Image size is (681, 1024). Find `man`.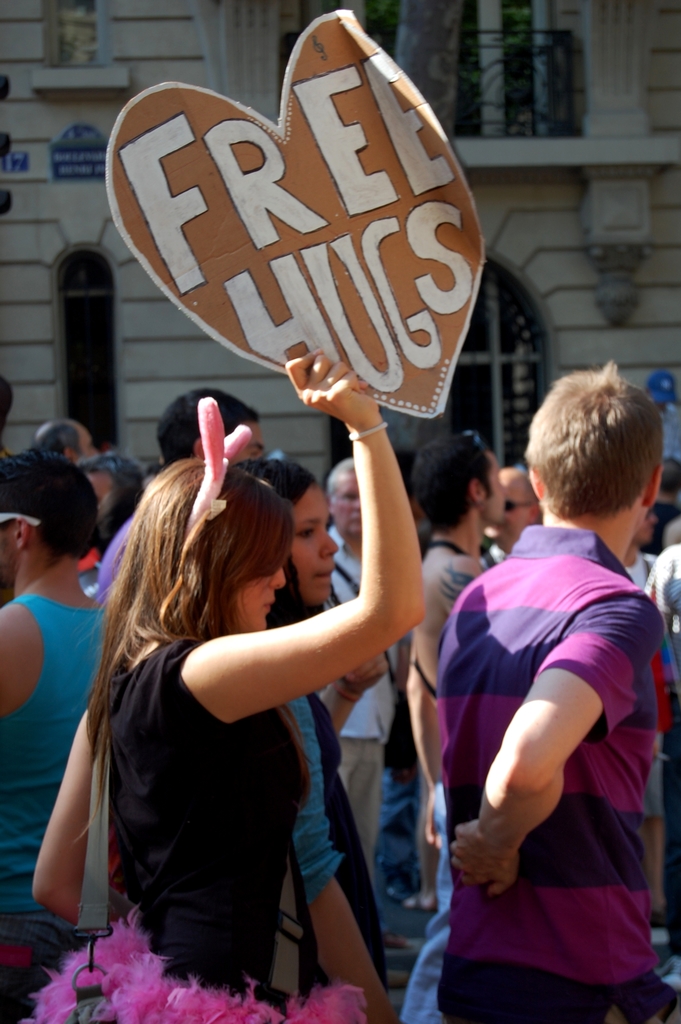
region(452, 359, 678, 1023).
